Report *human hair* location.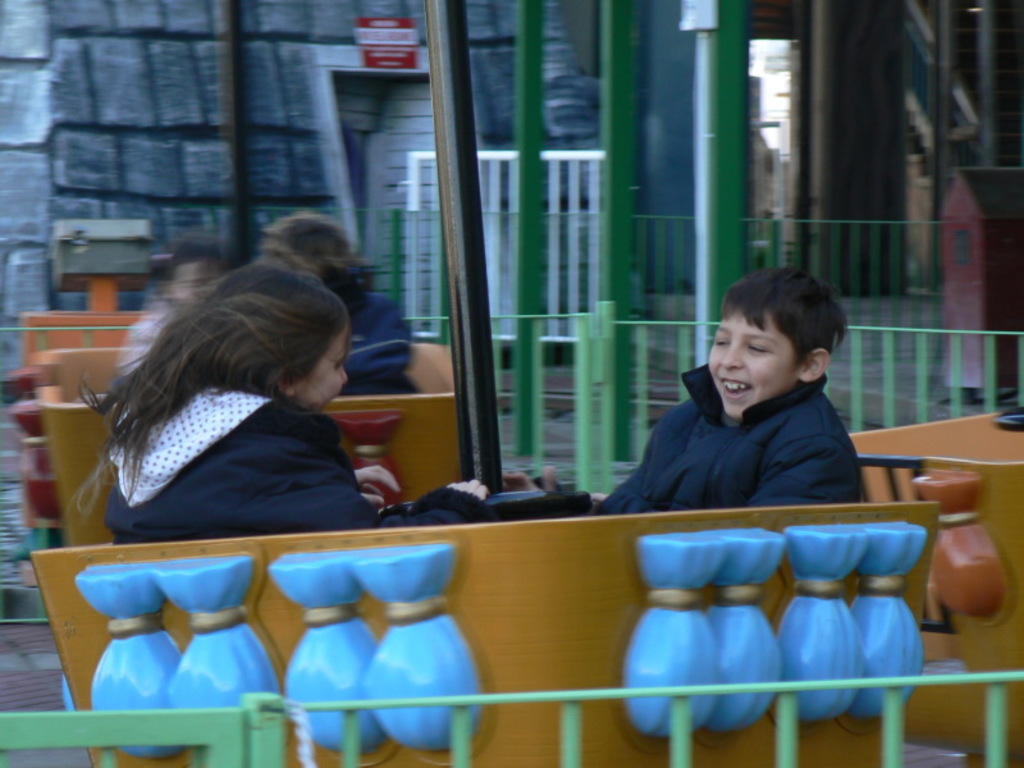
Report: {"x1": 259, "y1": 210, "x2": 375, "y2": 315}.
